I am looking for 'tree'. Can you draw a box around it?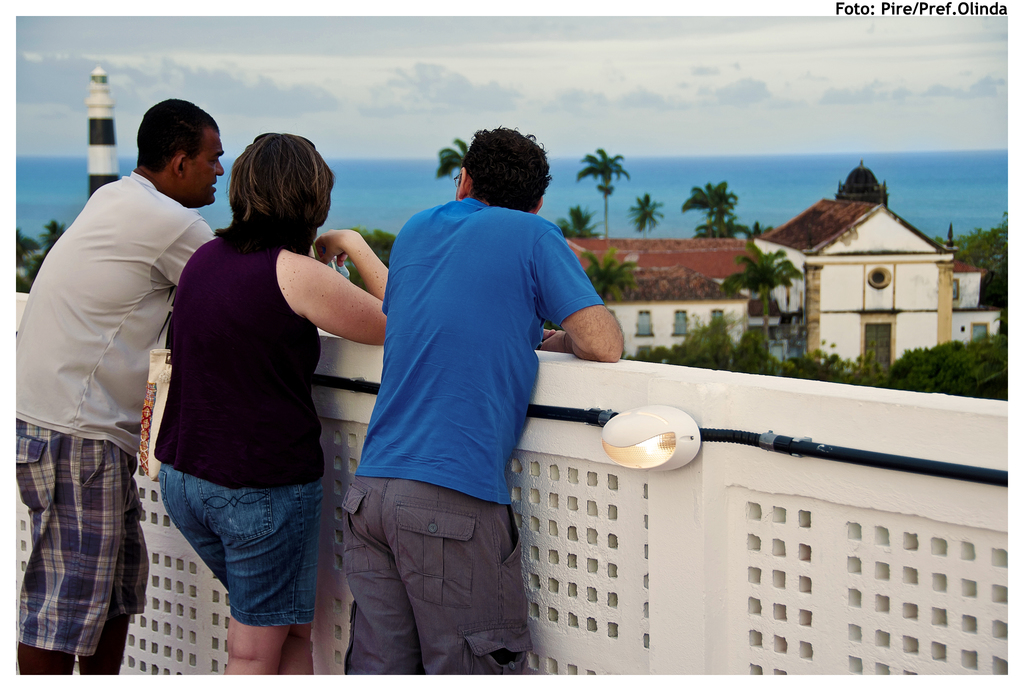
Sure, the bounding box is bbox(963, 216, 1013, 320).
